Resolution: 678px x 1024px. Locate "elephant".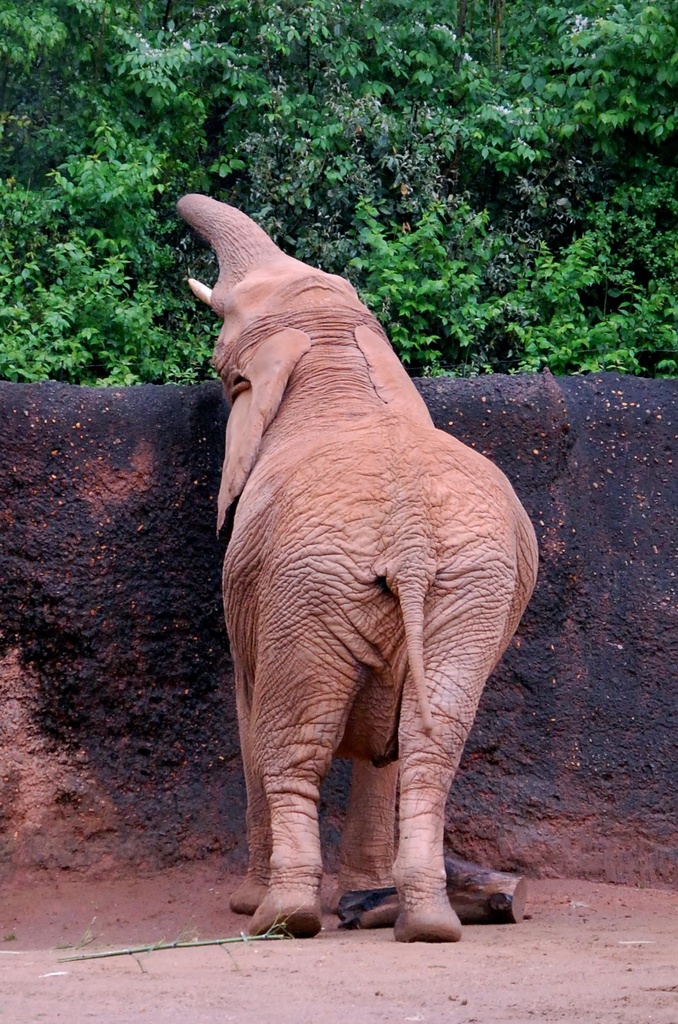
{"x1": 178, "y1": 170, "x2": 541, "y2": 935}.
